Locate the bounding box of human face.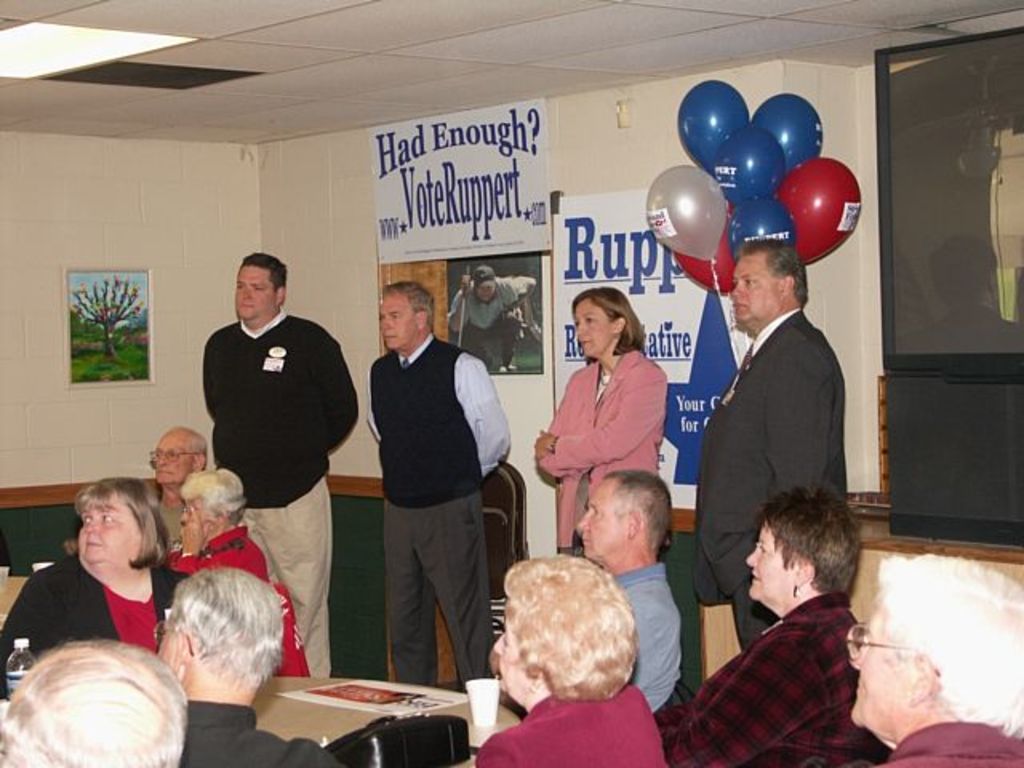
Bounding box: l=154, t=430, r=200, b=486.
